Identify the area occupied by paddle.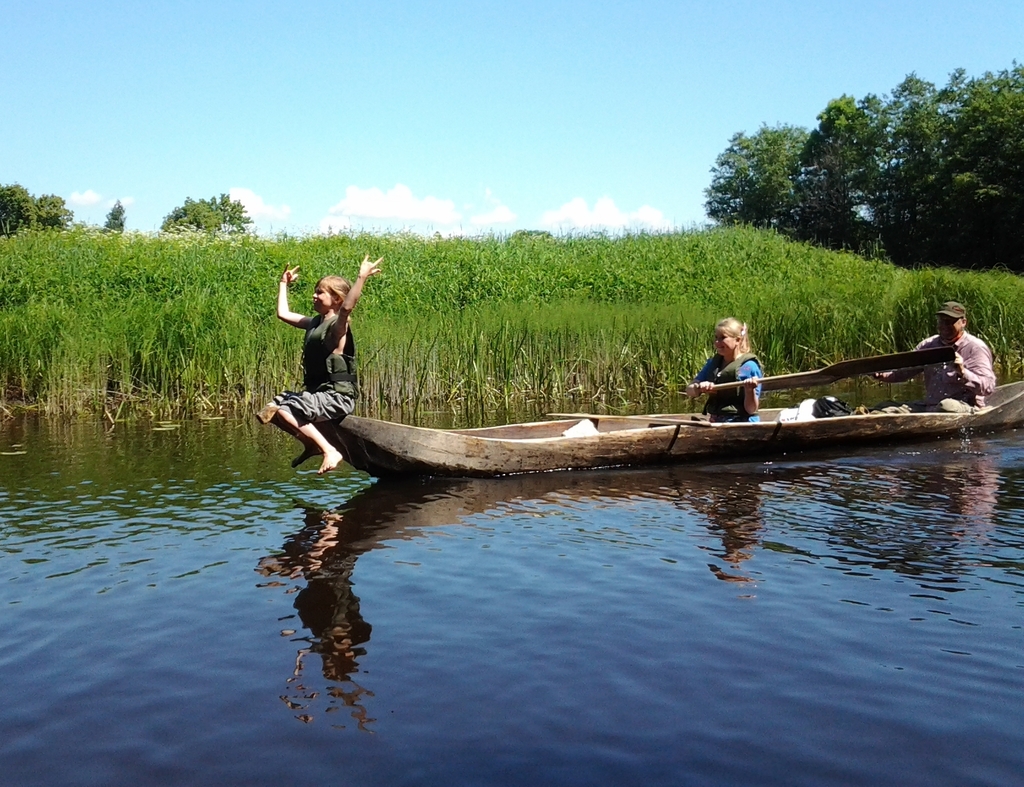
Area: 710:343:958:386.
